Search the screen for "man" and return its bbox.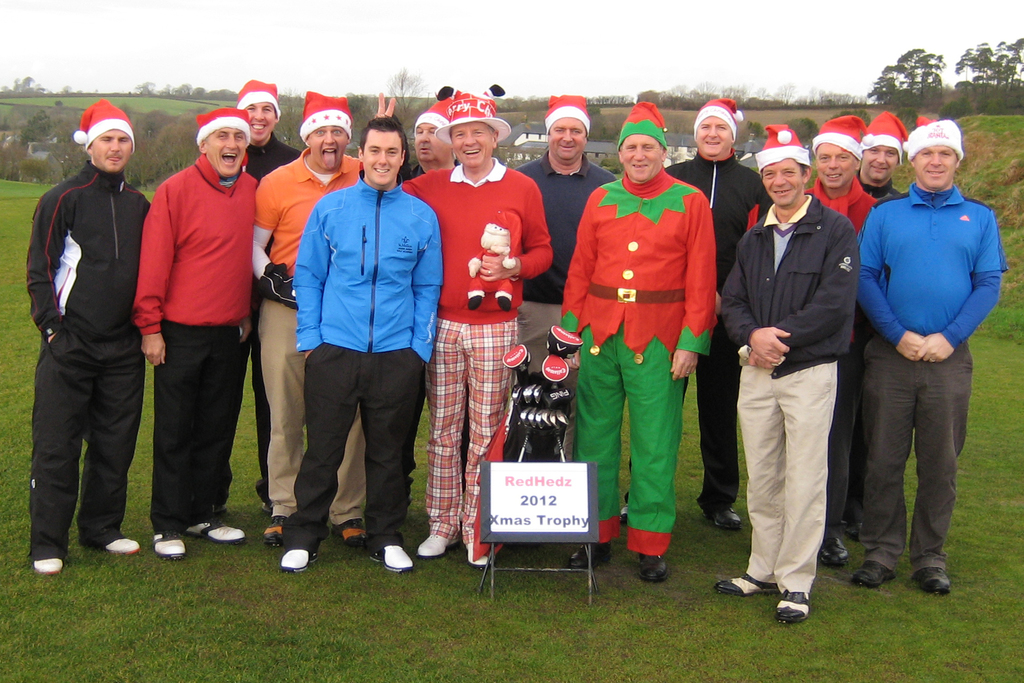
Found: x1=553 y1=97 x2=722 y2=584.
